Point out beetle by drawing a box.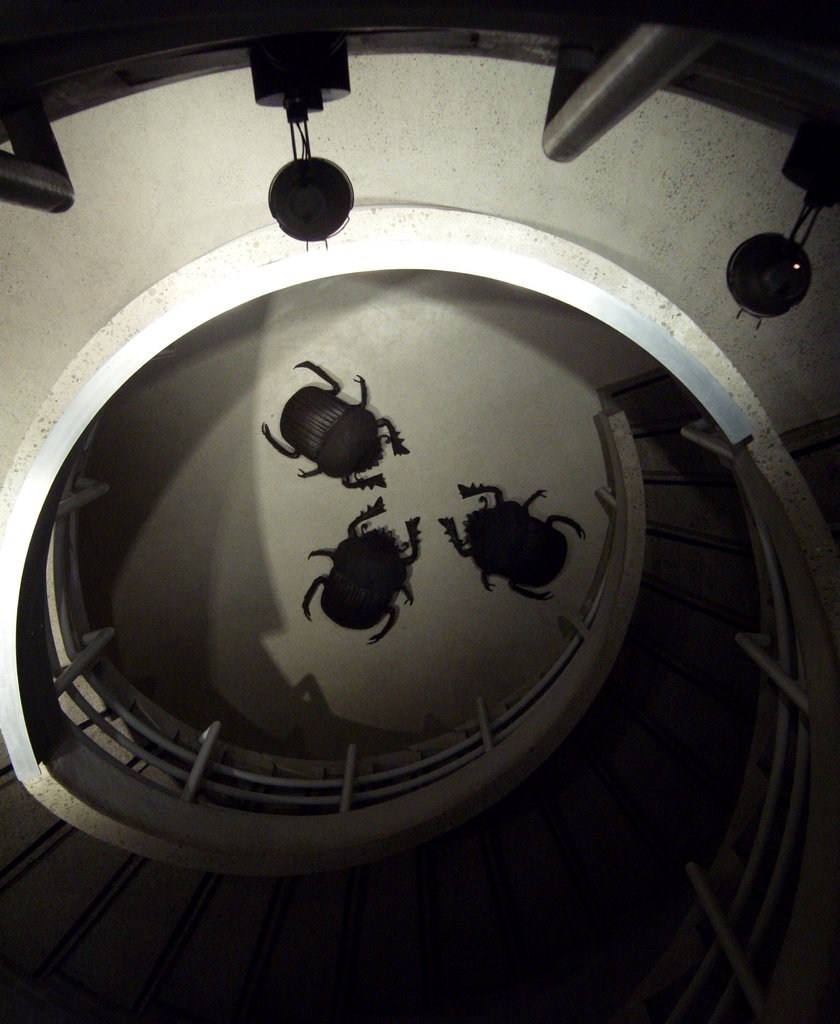
box=[293, 491, 421, 645].
